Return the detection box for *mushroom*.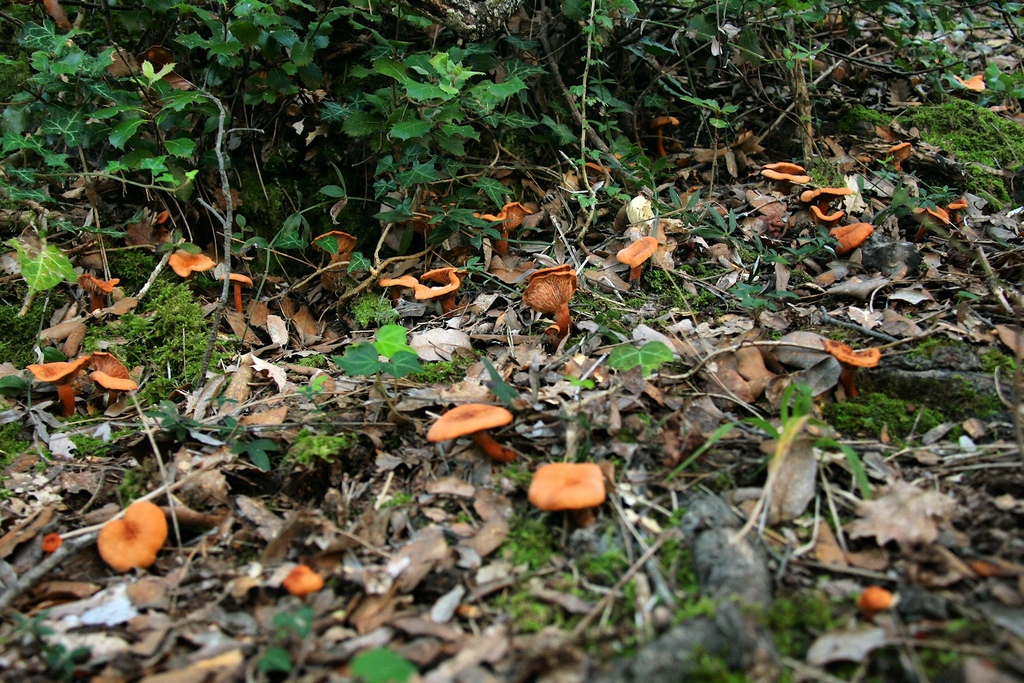
bbox(532, 465, 604, 531).
